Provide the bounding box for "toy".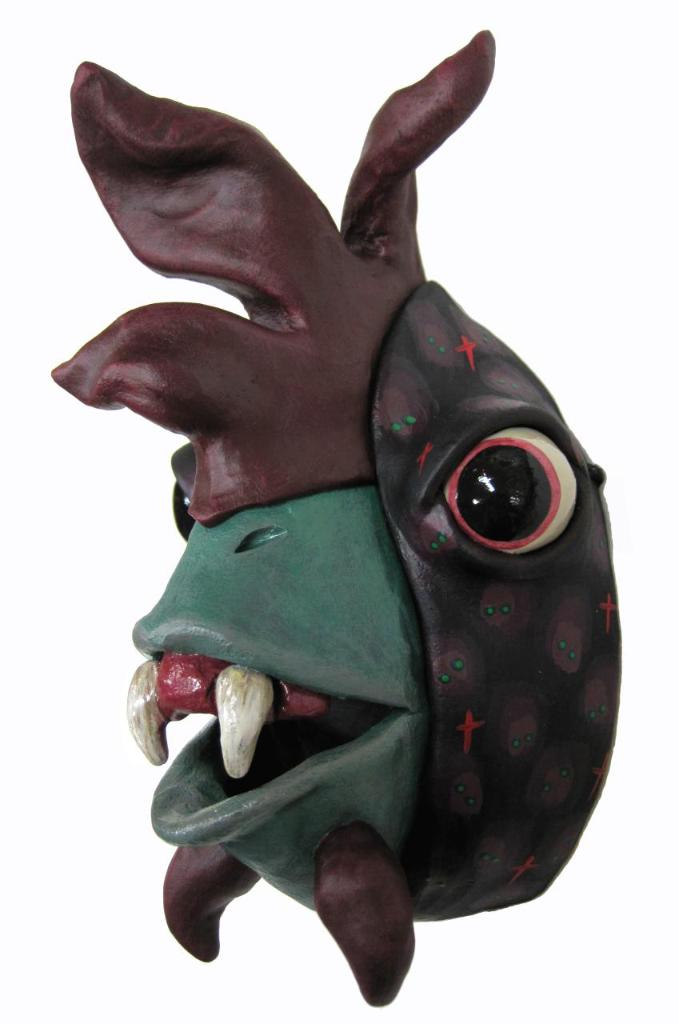
pyautogui.locateOnScreen(41, 22, 630, 1014).
